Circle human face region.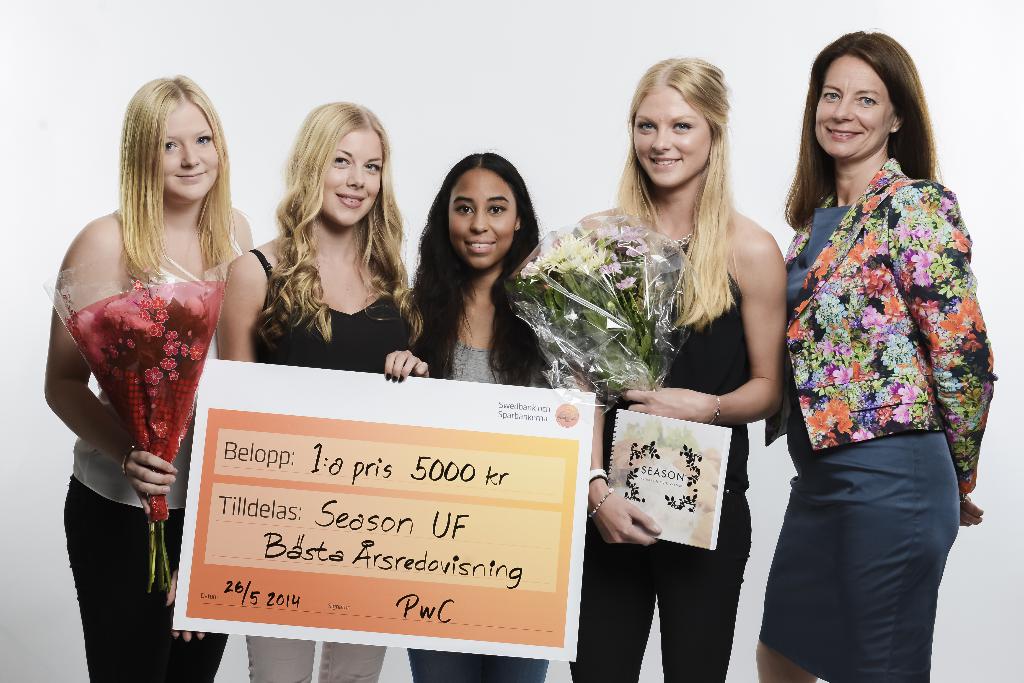
Region: 165:101:220:204.
